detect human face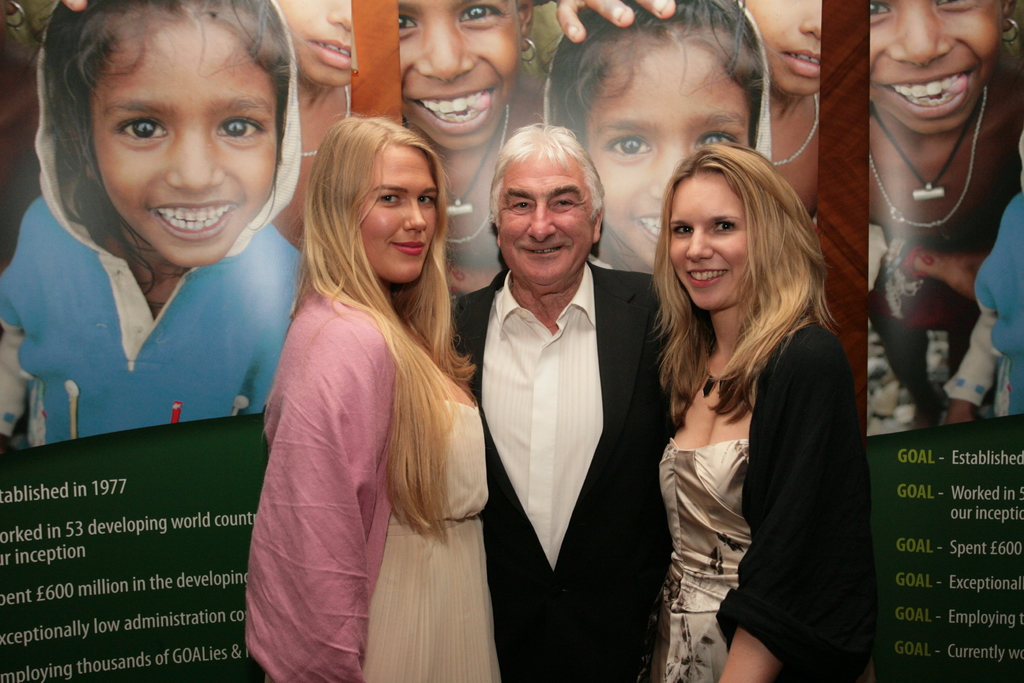
Rect(492, 148, 591, 285)
